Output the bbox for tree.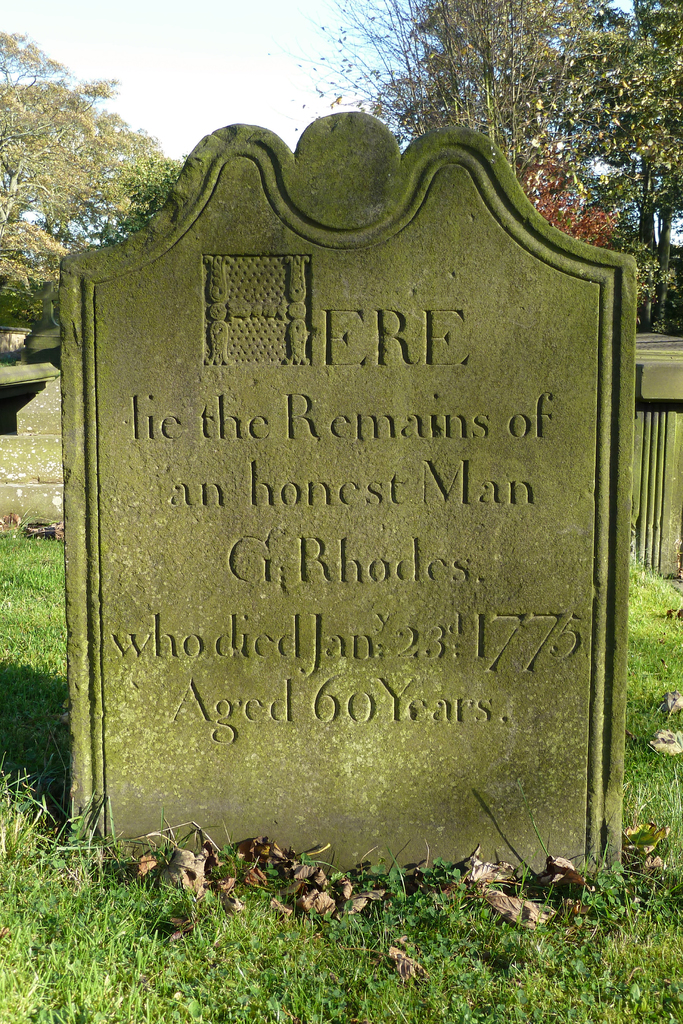
298 0 604 169.
